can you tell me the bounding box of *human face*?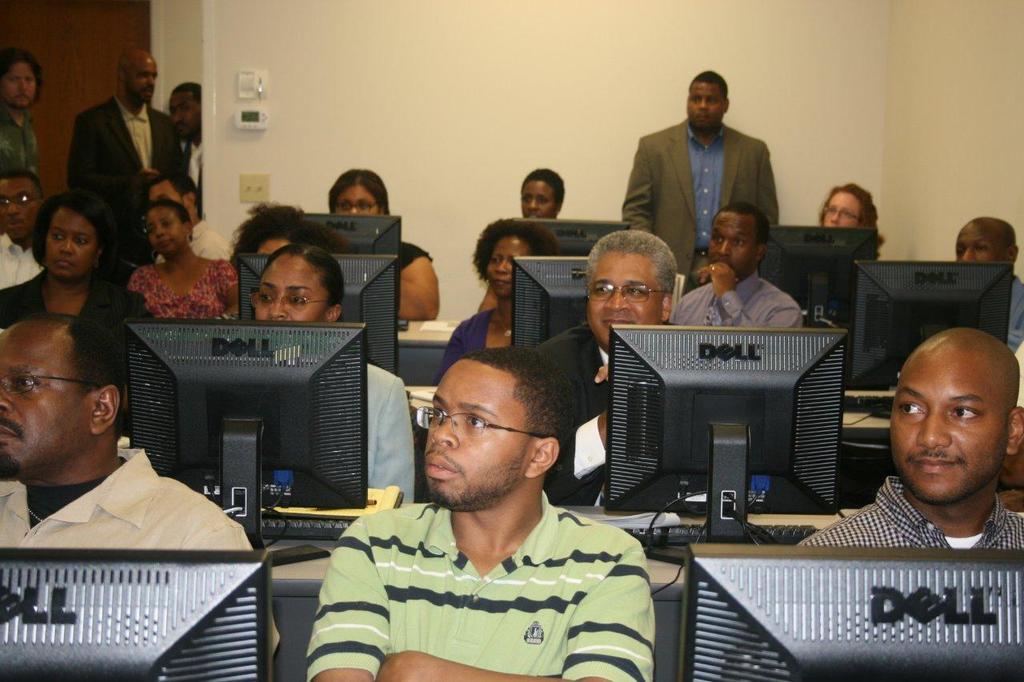
BBox(821, 193, 858, 229).
